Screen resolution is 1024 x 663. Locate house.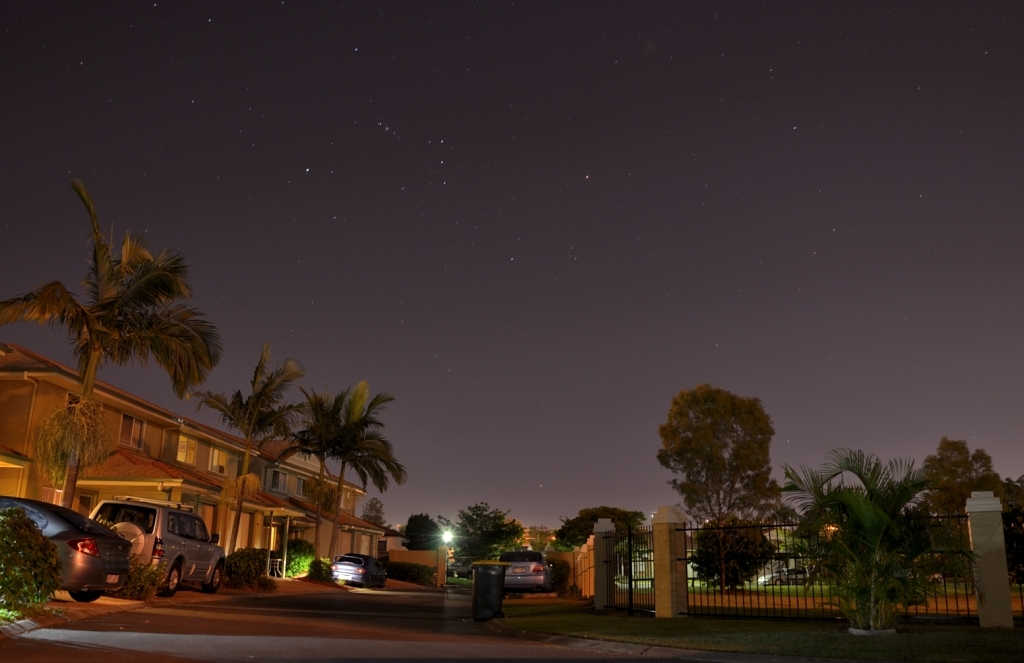
(left=501, top=515, right=564, bottom=548).
